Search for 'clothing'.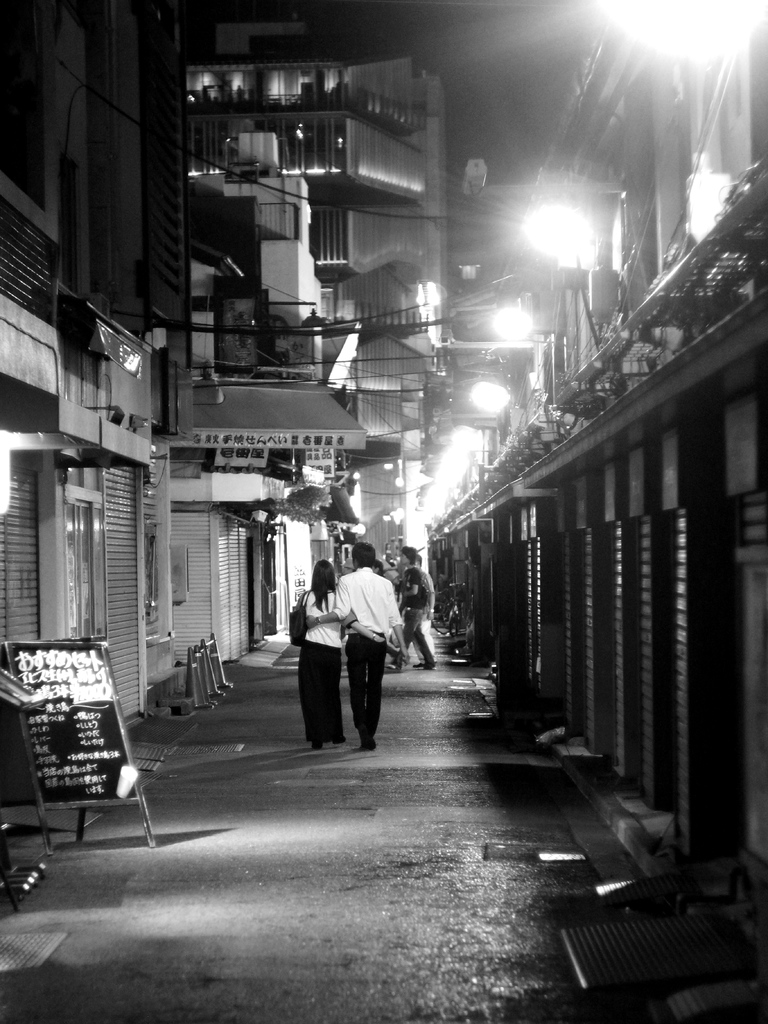
Found at pyautogui.locateOnScreen(332, 564, 401, 748).
